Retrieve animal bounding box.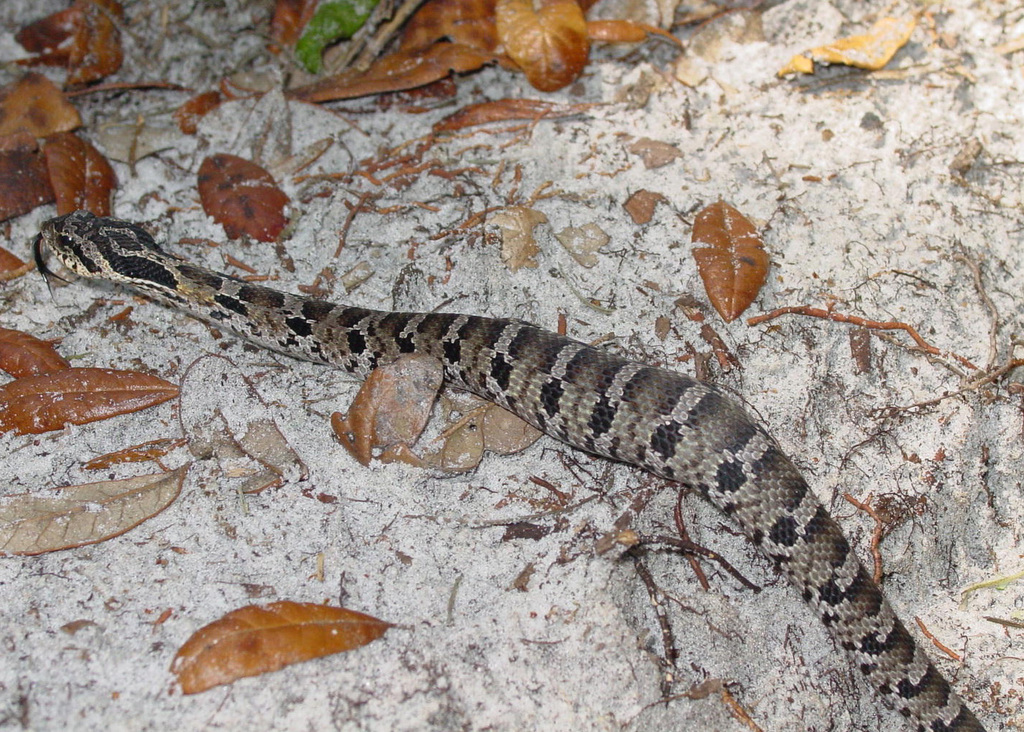
Bounding box: 36:207:983:731.
